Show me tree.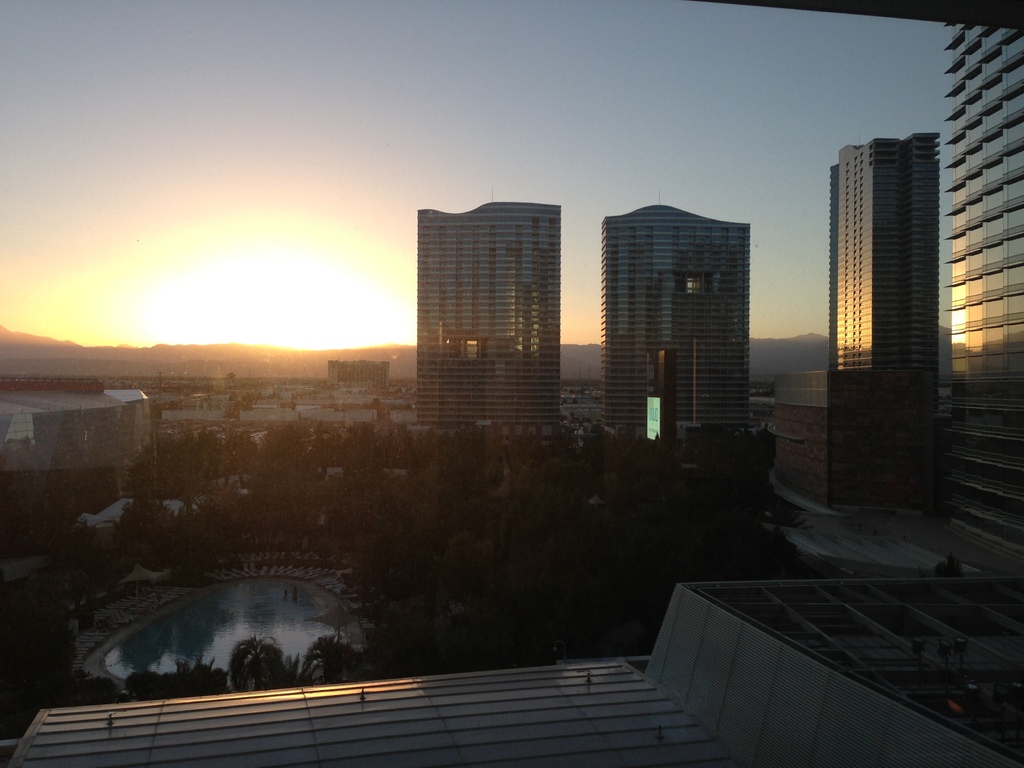
tree is here: region(936, 554, 966, 576).
